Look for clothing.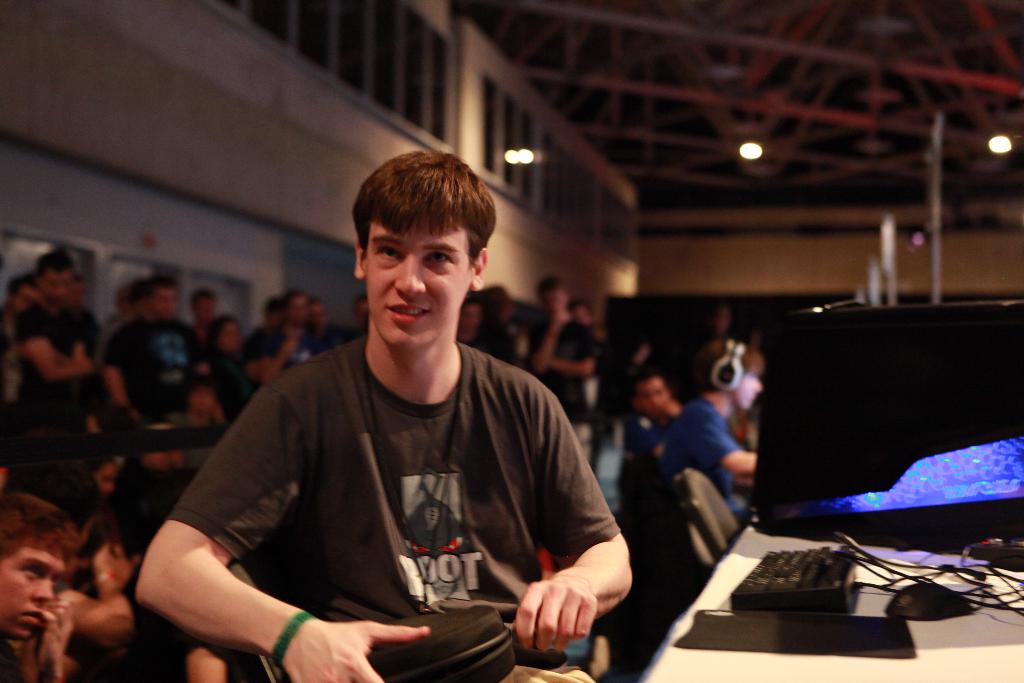
Found: x1=5, y1=289, x2=101, y2=438.
